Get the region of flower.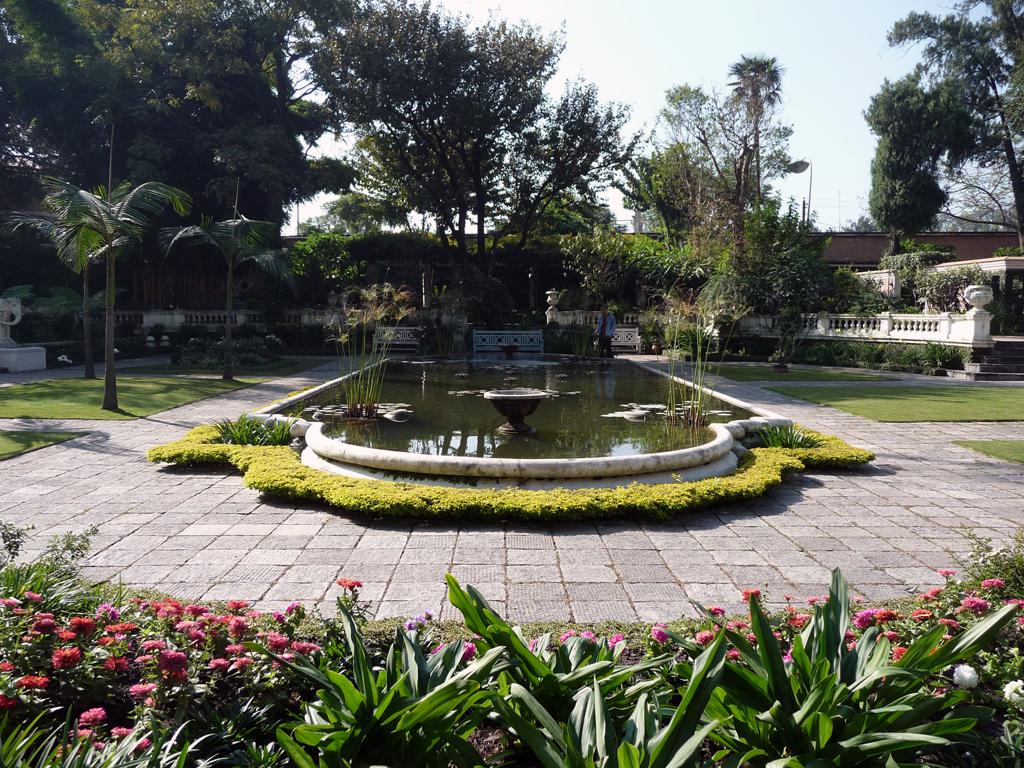
(575,629,597,643).
